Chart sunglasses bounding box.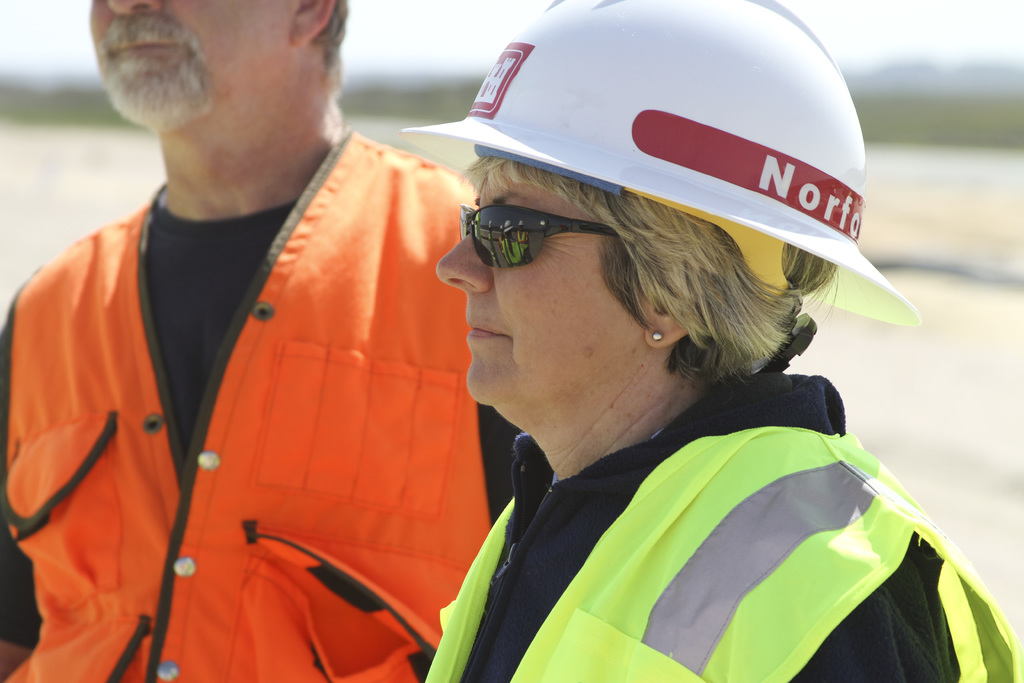
Charted: pyautogui.locateOnScreen(461, 202, 620, 268).
